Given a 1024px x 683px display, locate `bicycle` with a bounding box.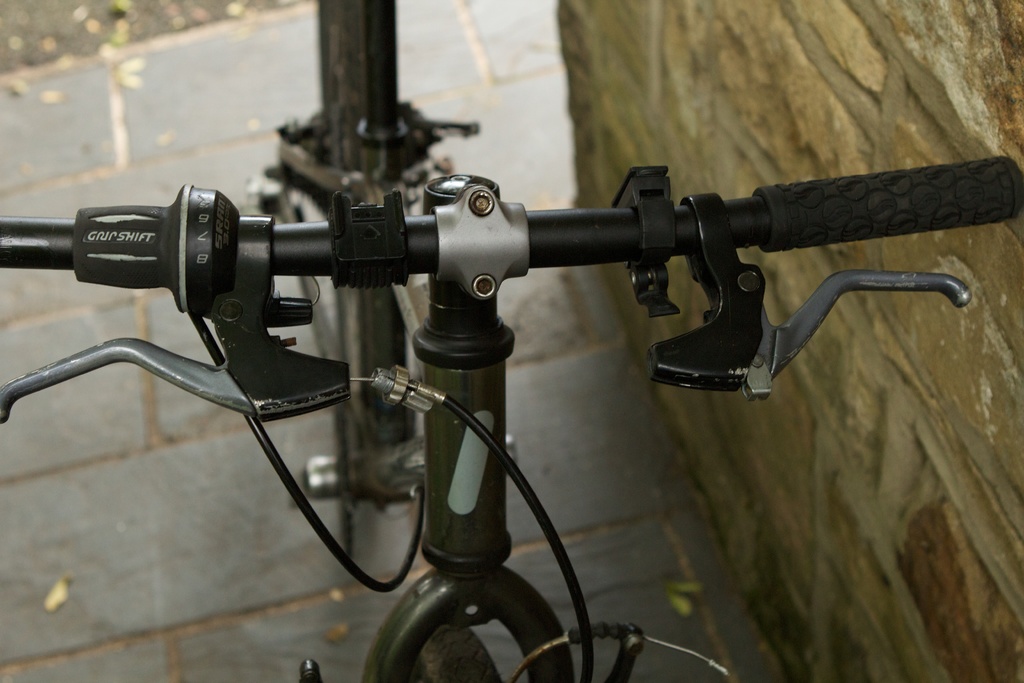
Located: (0,0,1023,682).
